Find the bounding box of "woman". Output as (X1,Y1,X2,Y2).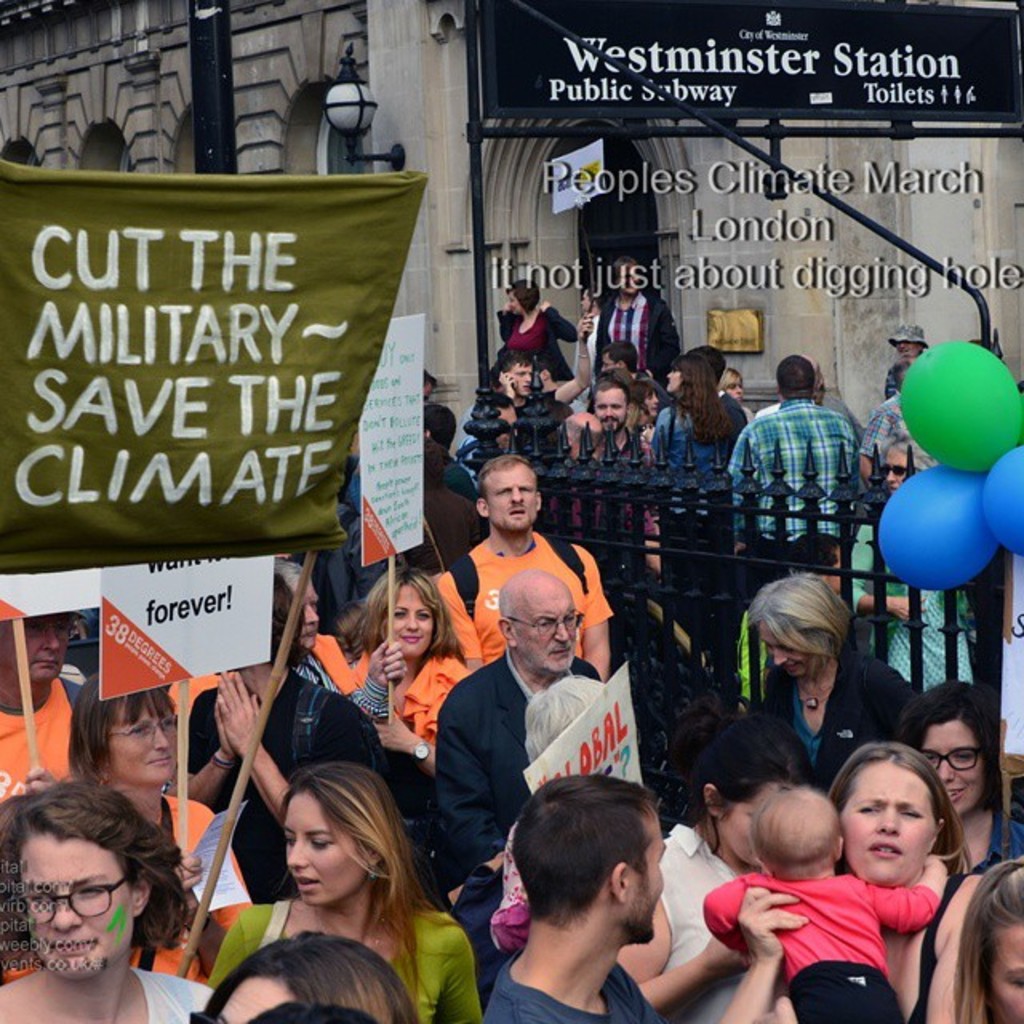
(843,422,986,686).
